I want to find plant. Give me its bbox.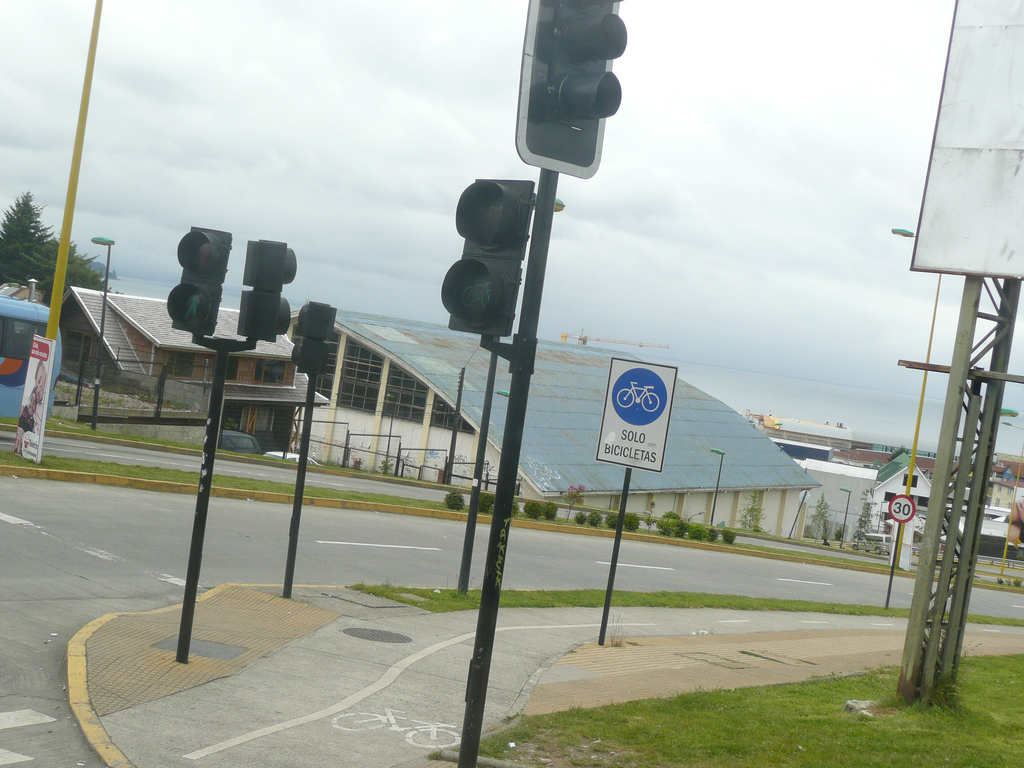
Rect(477, 490, 490, 518).
